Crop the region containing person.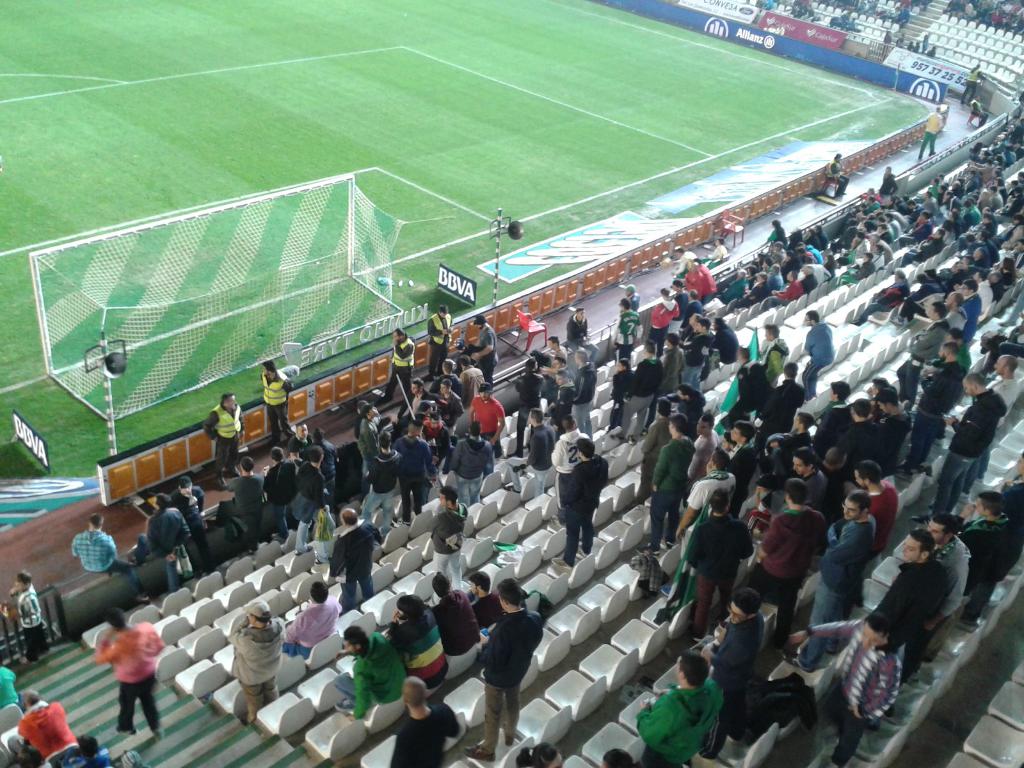
Crop region: (920, 509, 977, 660).
